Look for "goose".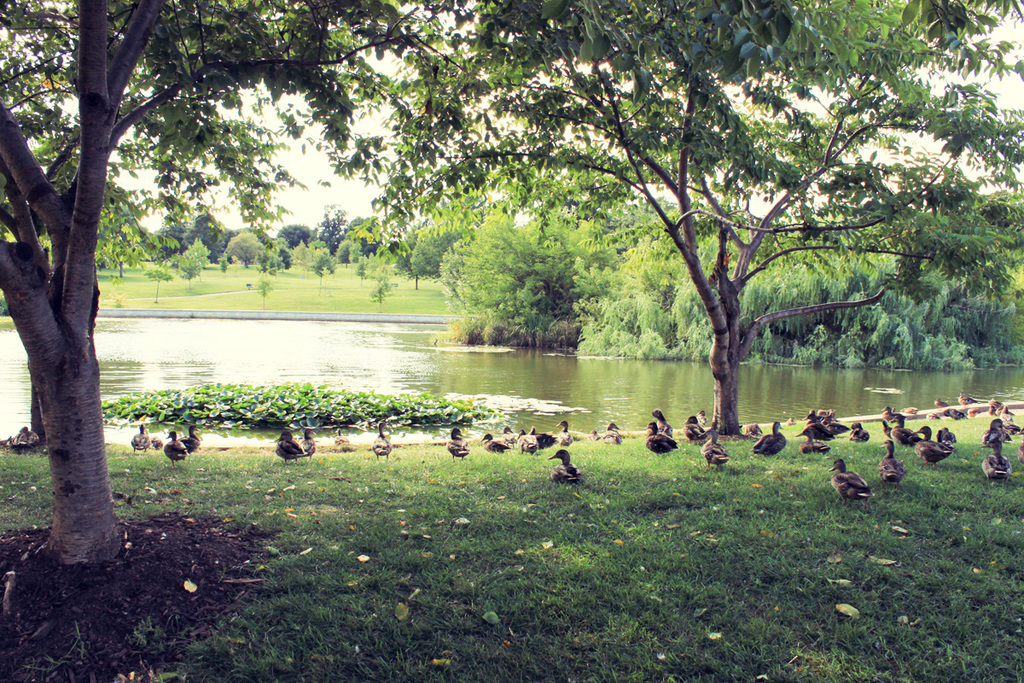
Found: (left=371, top=418, right=398, bottom=458).
